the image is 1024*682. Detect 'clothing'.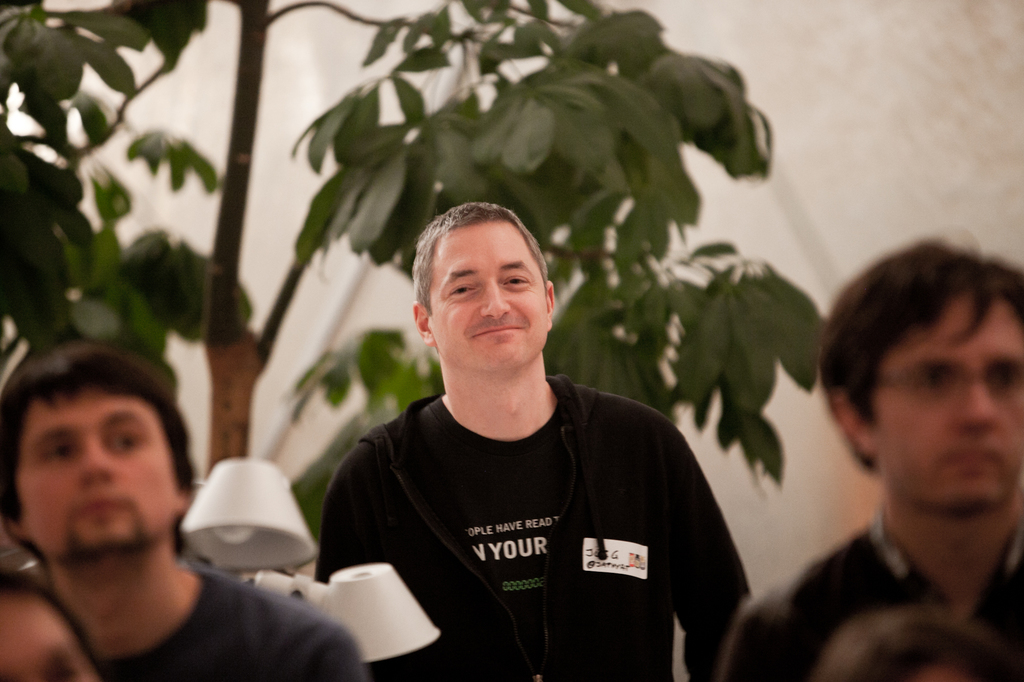
Detection: (323,322,739,677).
